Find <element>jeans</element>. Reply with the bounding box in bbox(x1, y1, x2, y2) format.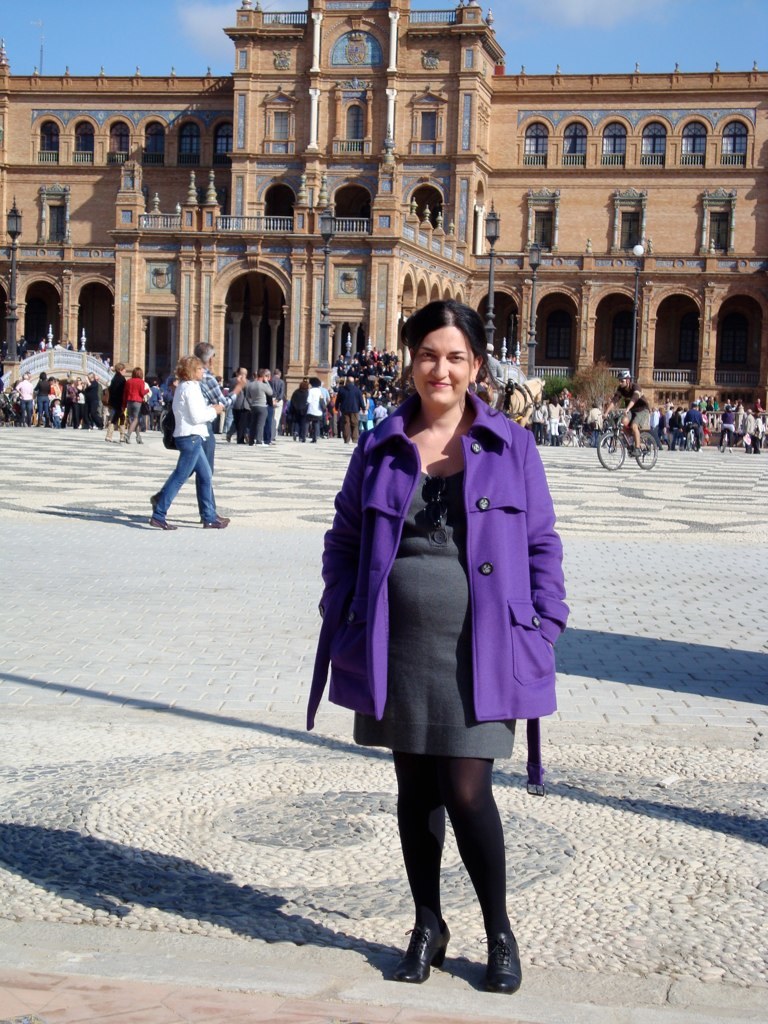
bbox(151, 428, 224, 503).
